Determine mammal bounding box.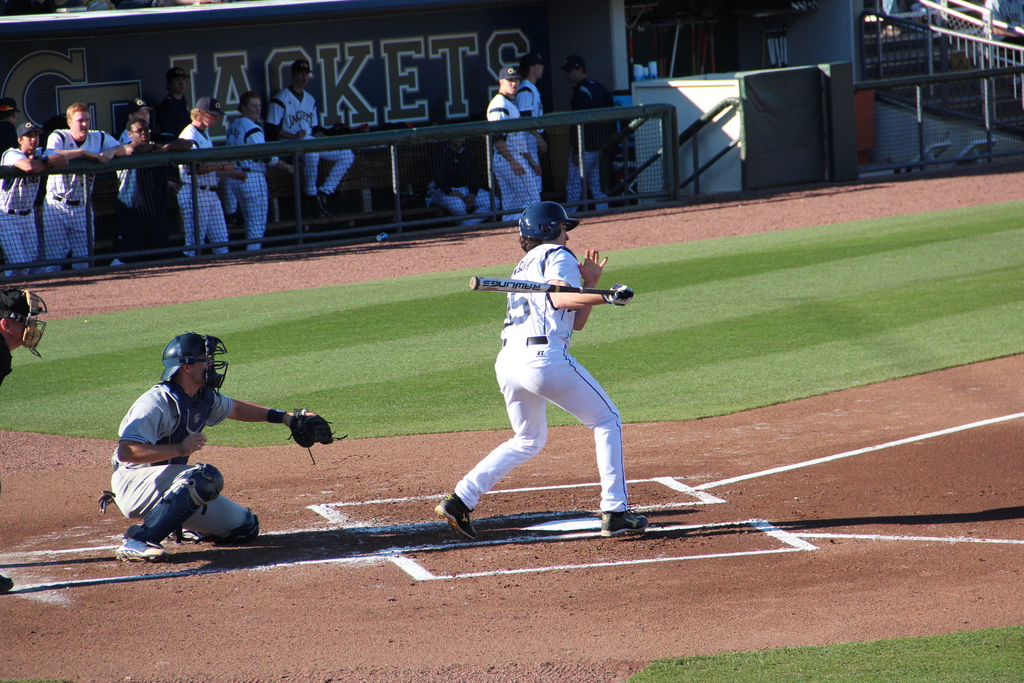
Determined: select_region(268, 62, 355, 215).
